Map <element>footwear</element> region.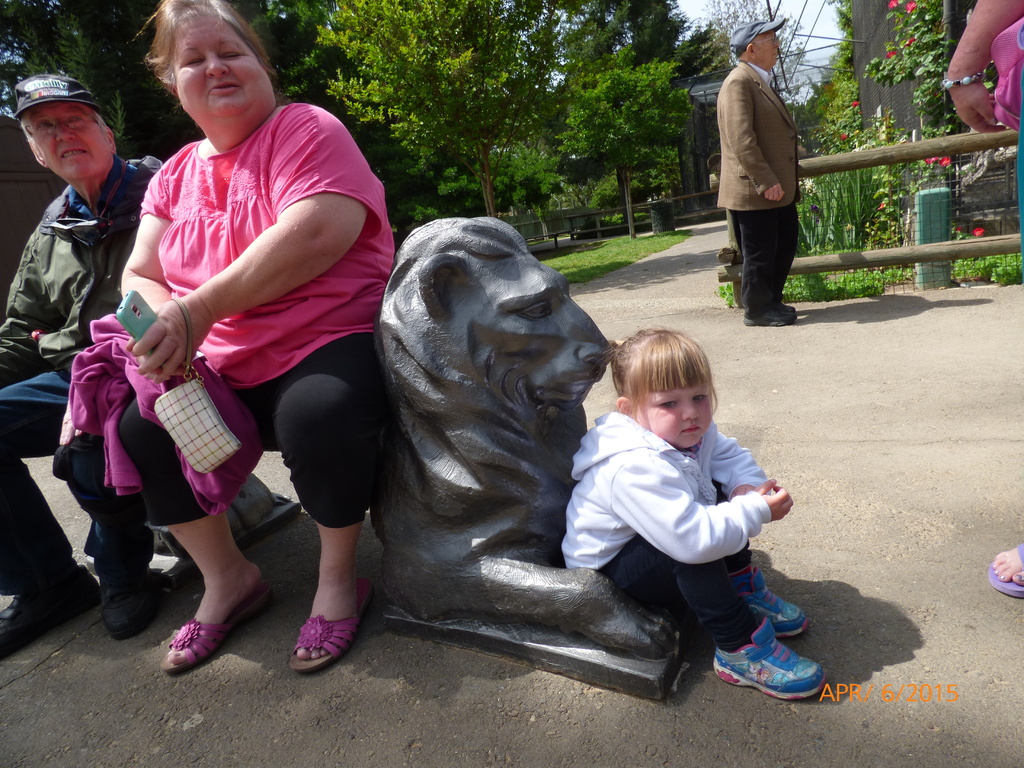
Mapped to [0,548,118,657].
